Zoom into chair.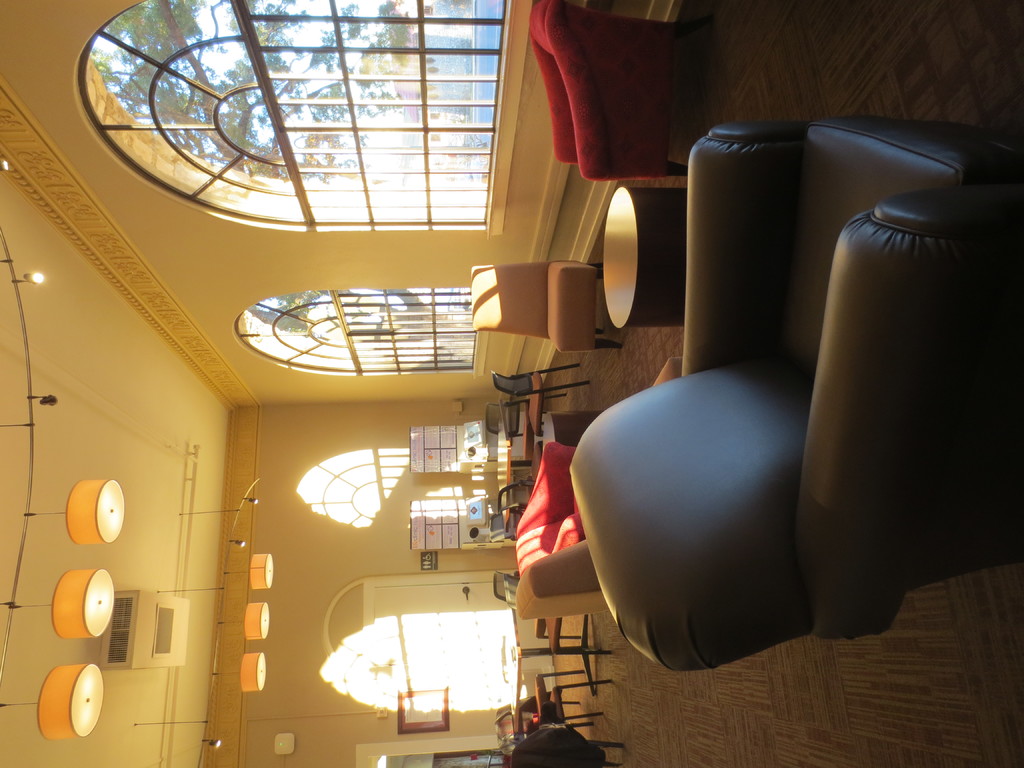
Zoom target: select_region(515, 361, 681, 619).
